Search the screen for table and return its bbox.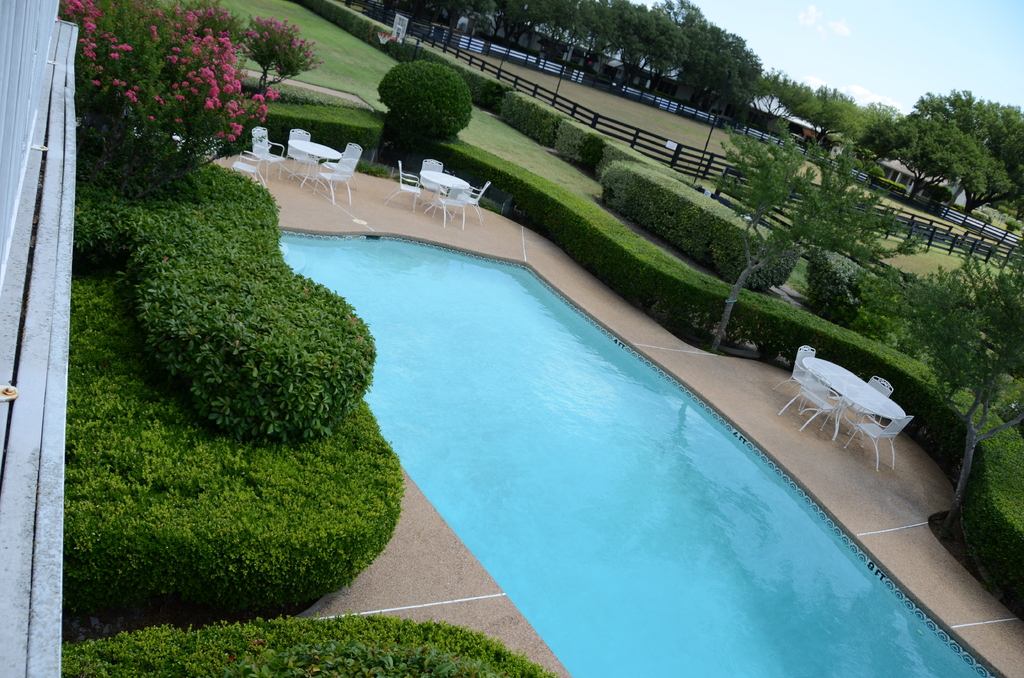
Found: pyautogui.locateOnScreen(289, 142, 340, 180).
